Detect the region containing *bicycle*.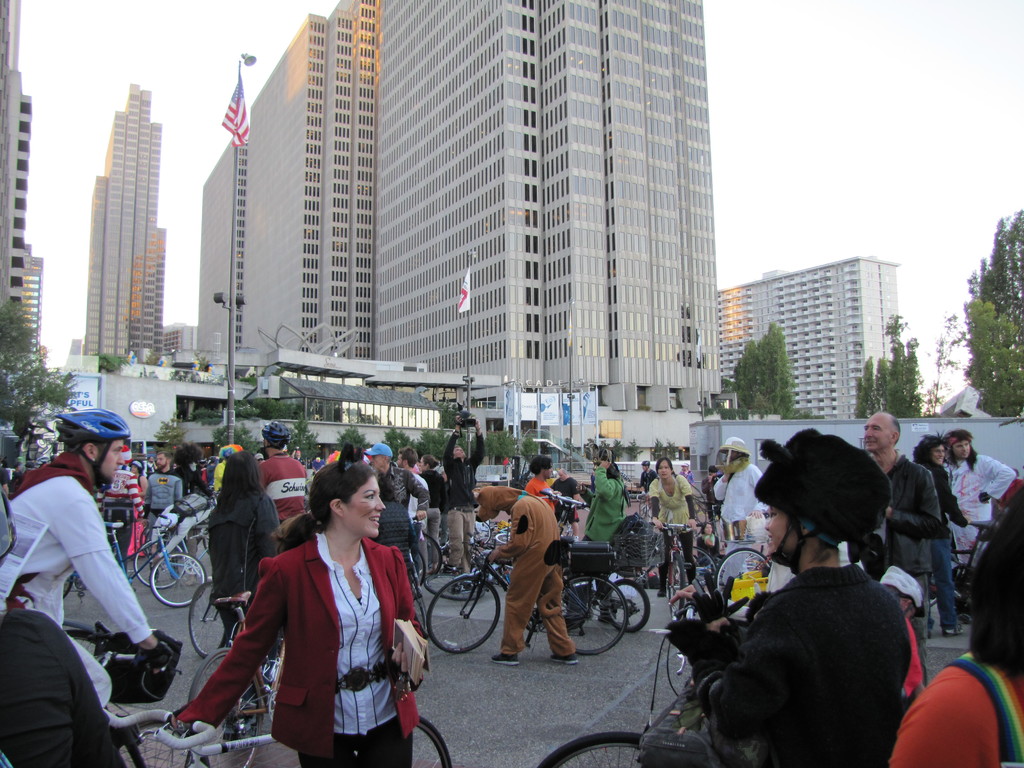
[left=423, top=527, right=494, bottom=600].
